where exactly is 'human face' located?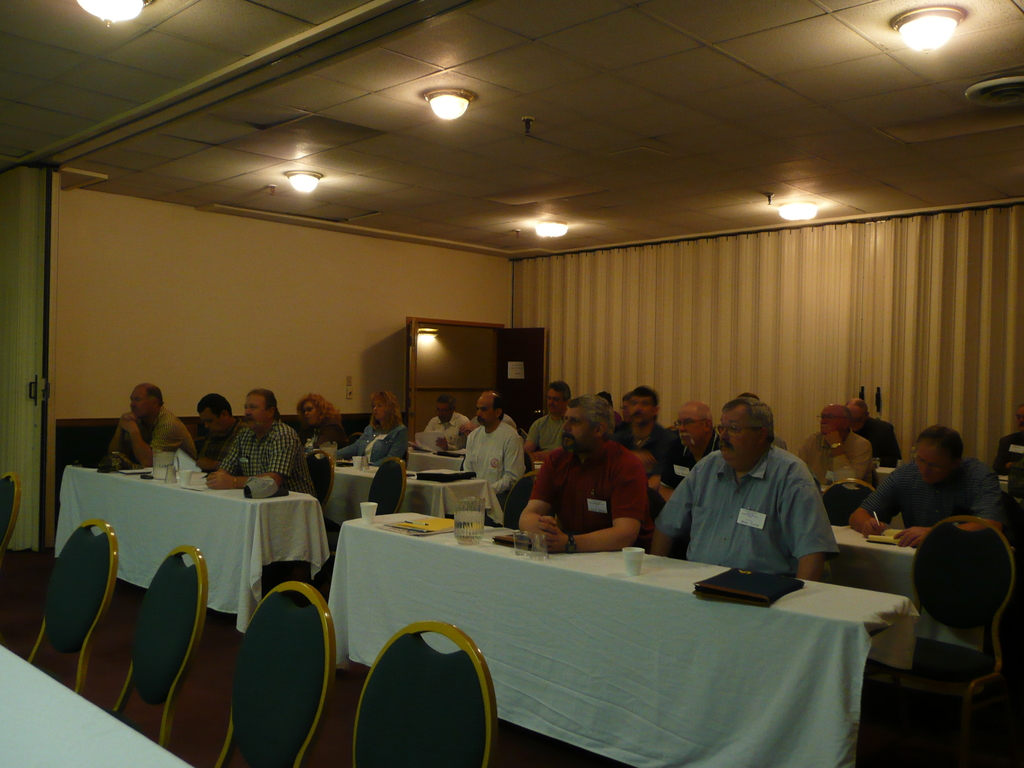
Its bounding box is locate(561, 403, 591, 449).
